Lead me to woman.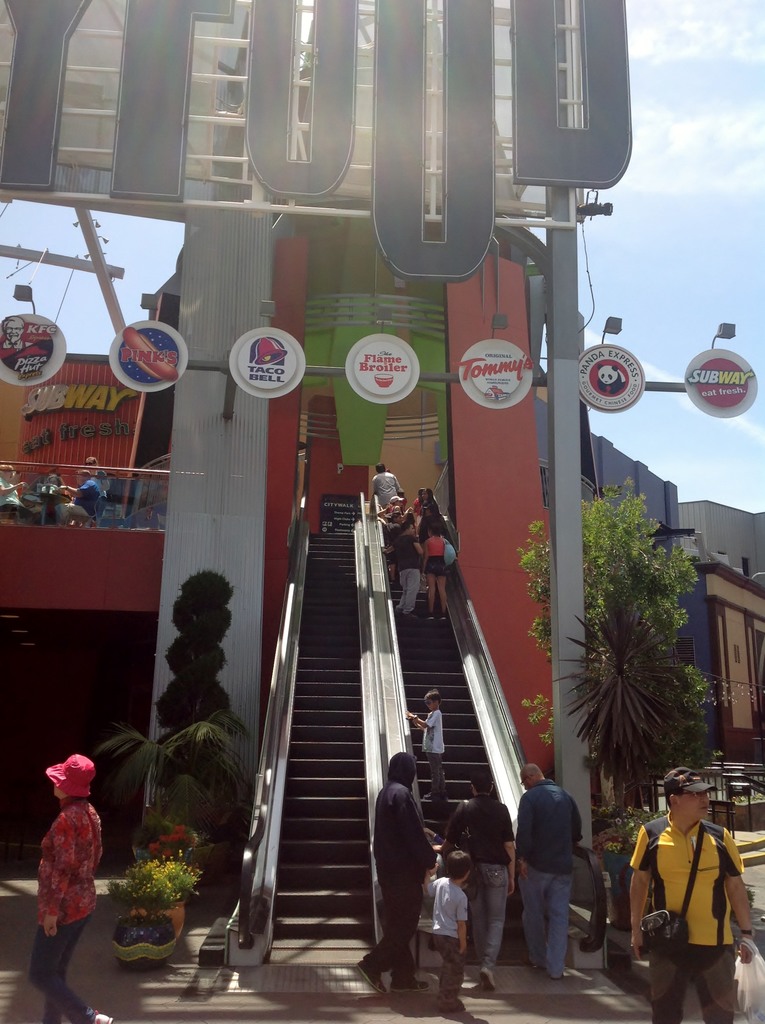
Lead to <bbox>410, 524, 449, 614</bbox>.
